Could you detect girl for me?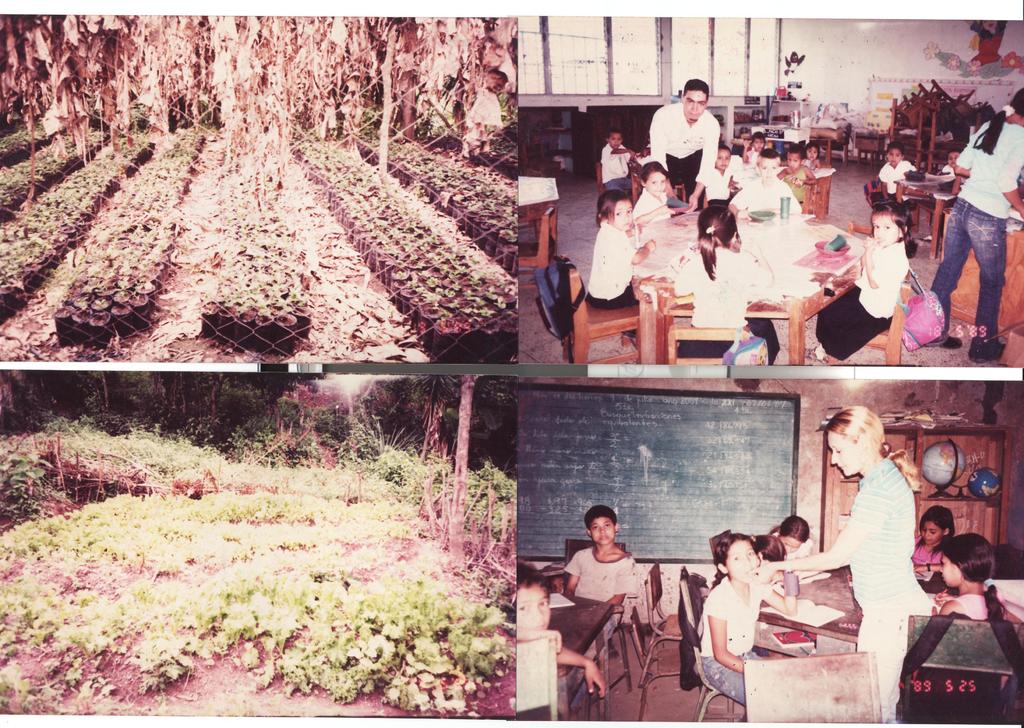
Detection result: select_region(754, 402, 931, 727).
